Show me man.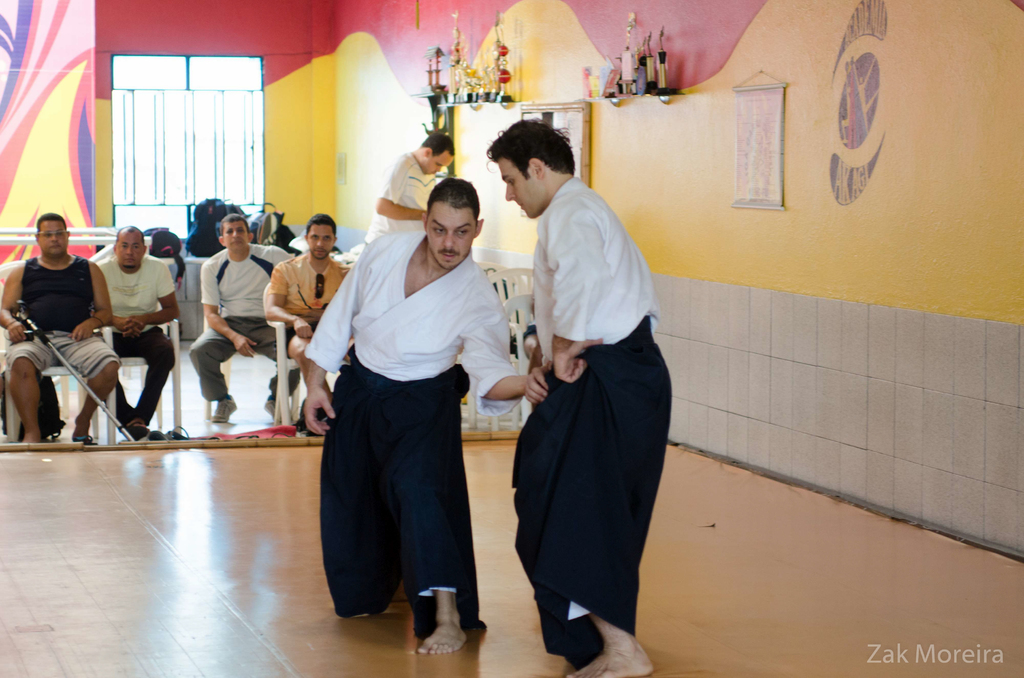
man is here: (x1=0, y1=211, x2=113, y2=442).
